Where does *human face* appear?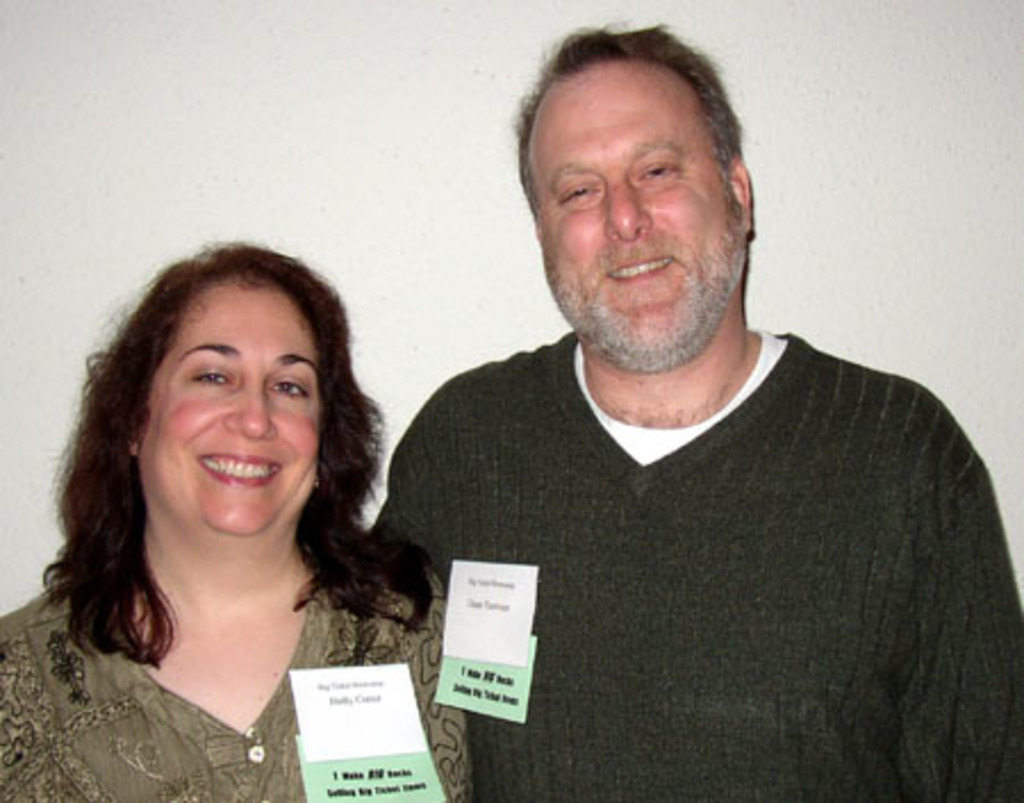
Appears at bbox(146, 282, 323, 537).
